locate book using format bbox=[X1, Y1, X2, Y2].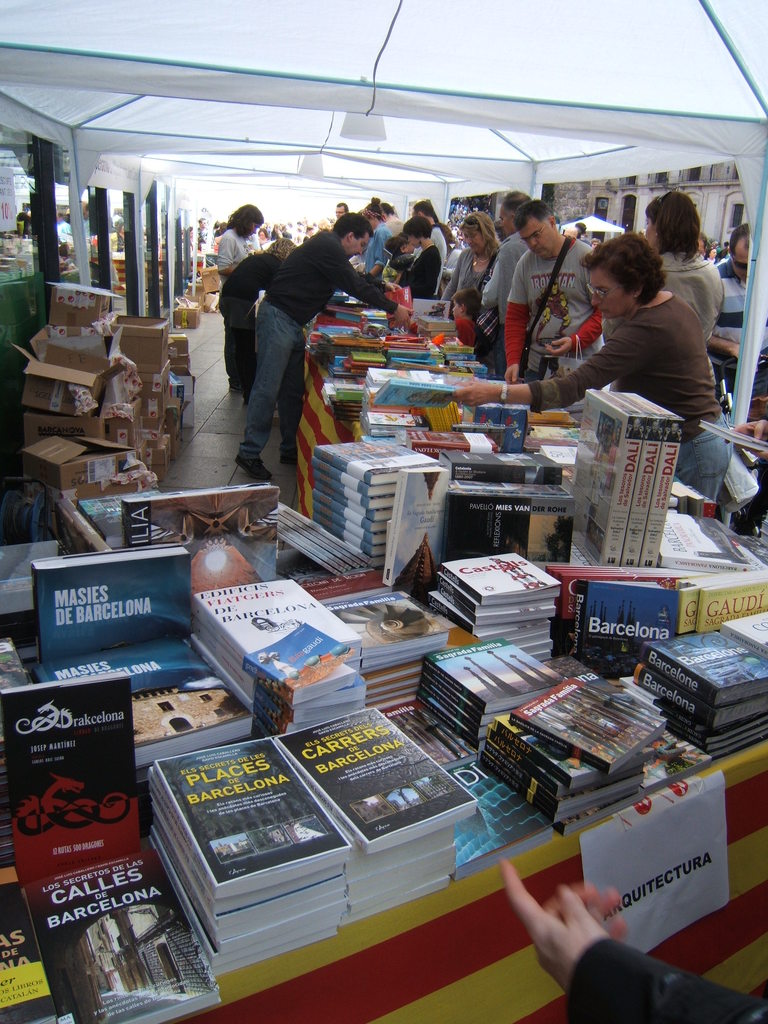
bbox=[25, 627, 252, 841].
